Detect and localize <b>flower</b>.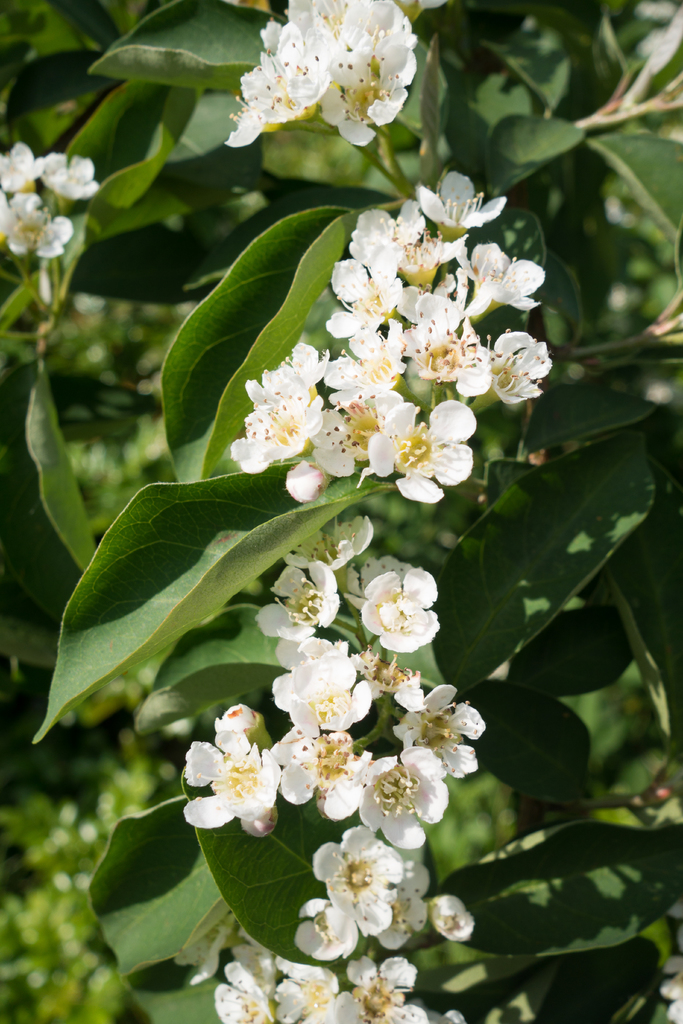
Localized at 224,0,409,158.
